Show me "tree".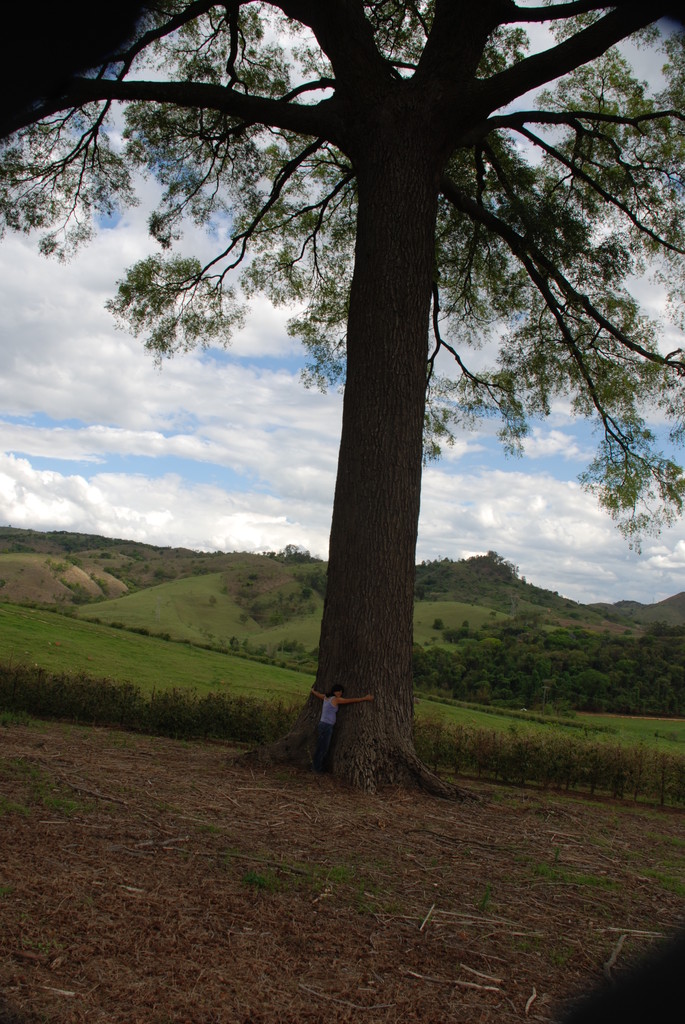
"tree" is here: {"x1": 98, "y1": 0, "x2": 635, "y2": 781}.
